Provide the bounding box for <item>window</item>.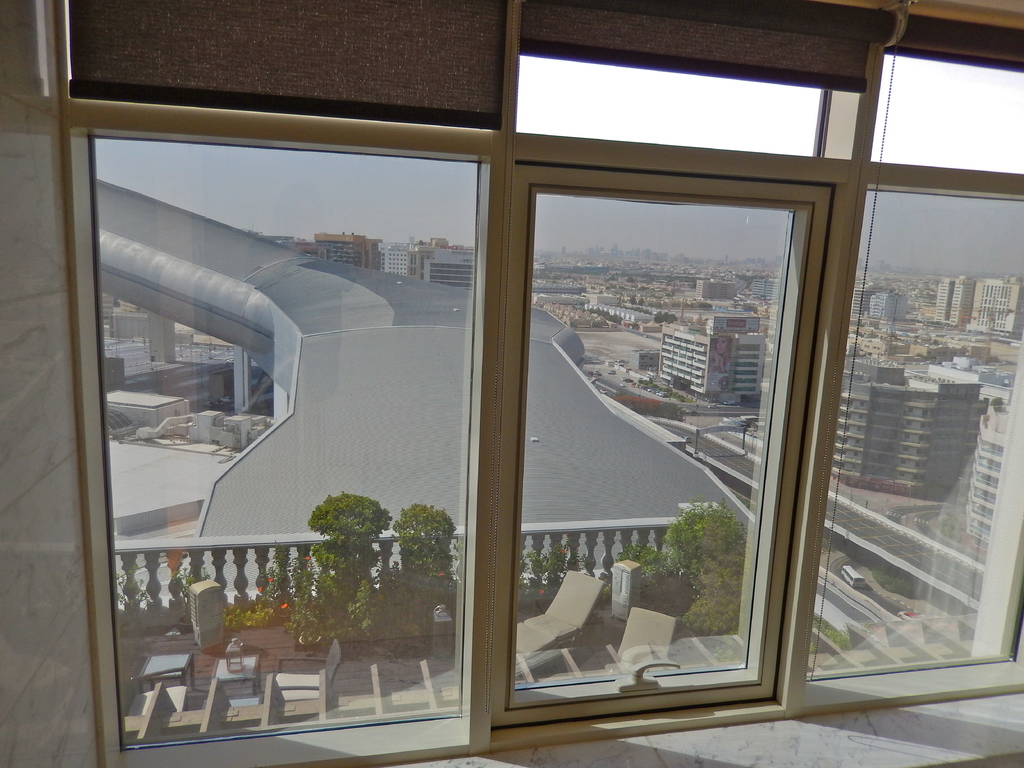
875 18 1013 208.
